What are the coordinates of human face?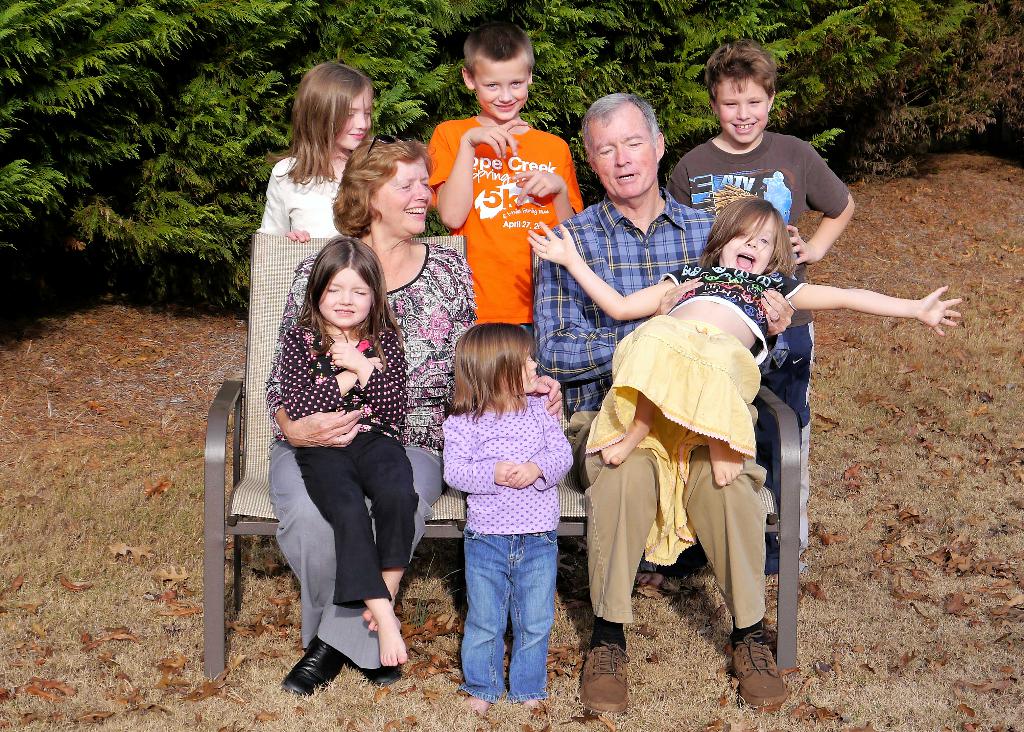
box(473, 55, 528, 118).
